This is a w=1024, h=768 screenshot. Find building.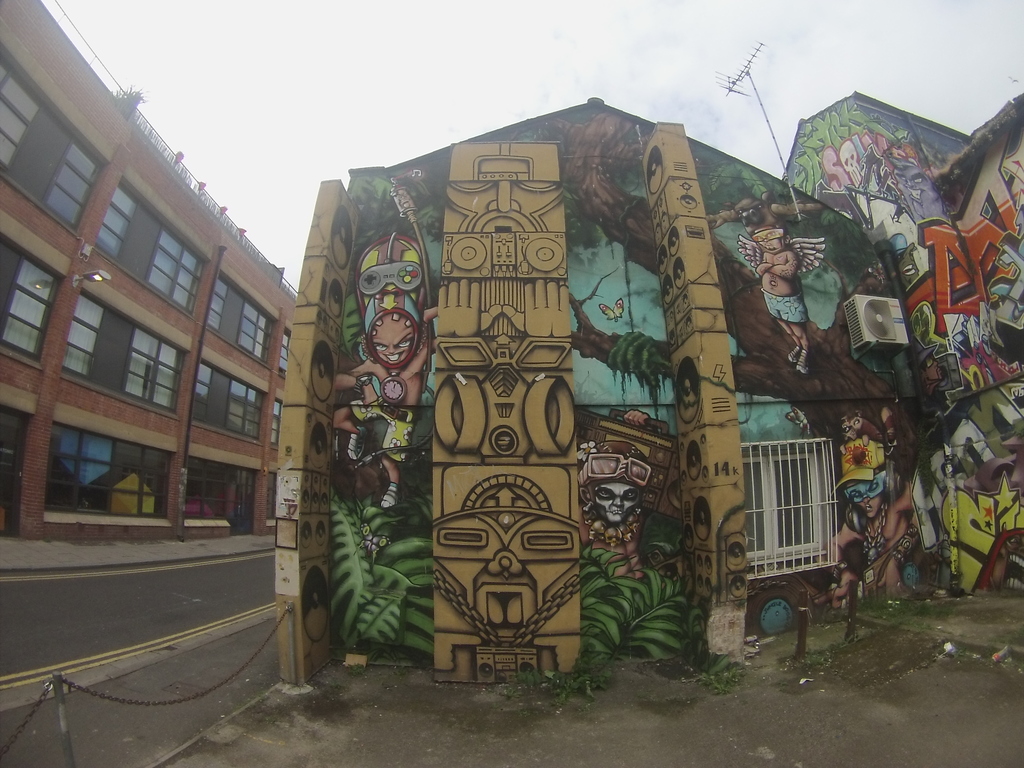
Bounding box: 0/0/296/538.
